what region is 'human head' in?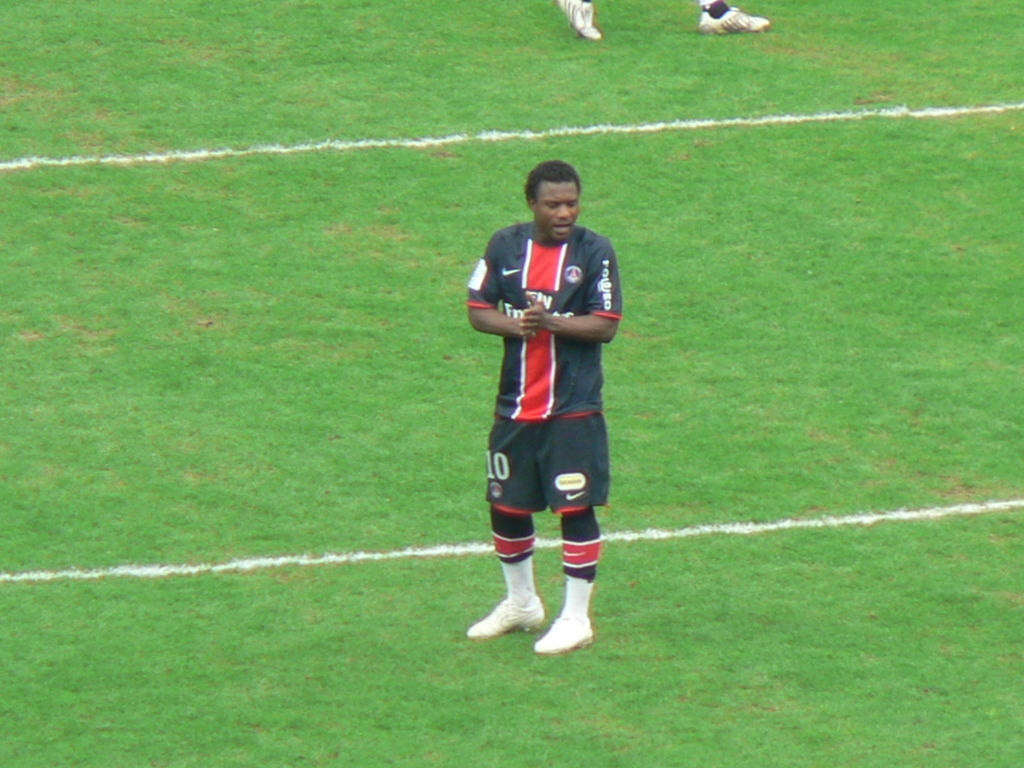
{"left": 521, "top": 162, "right": 585, "bottom": 241}.
